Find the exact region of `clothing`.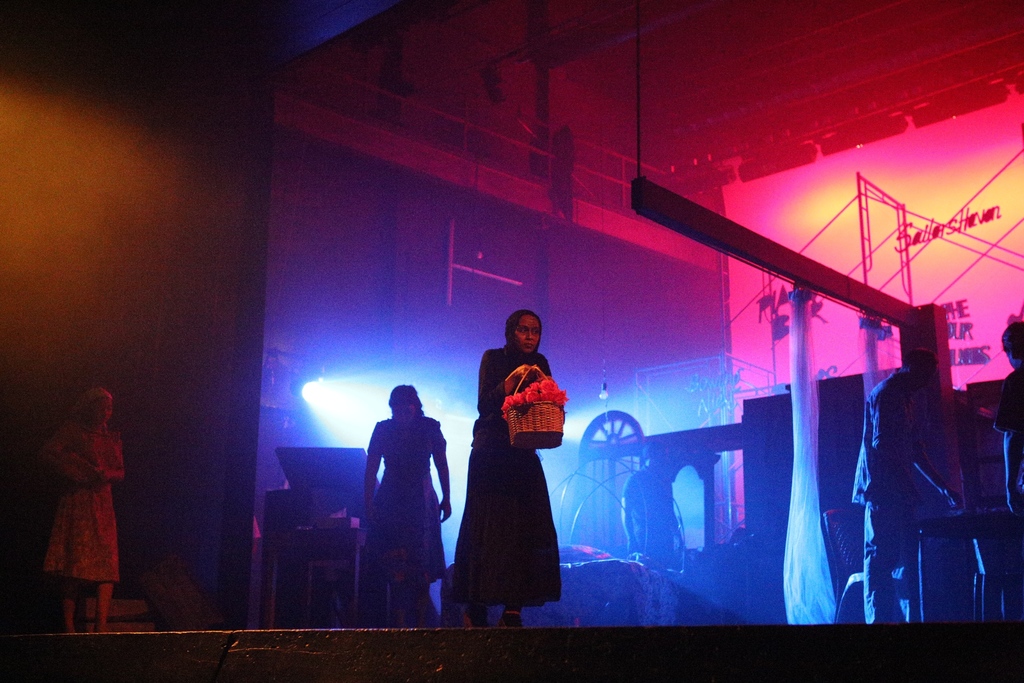
Exact region: [x1=621, y1=466, x2=678, y2=627].
